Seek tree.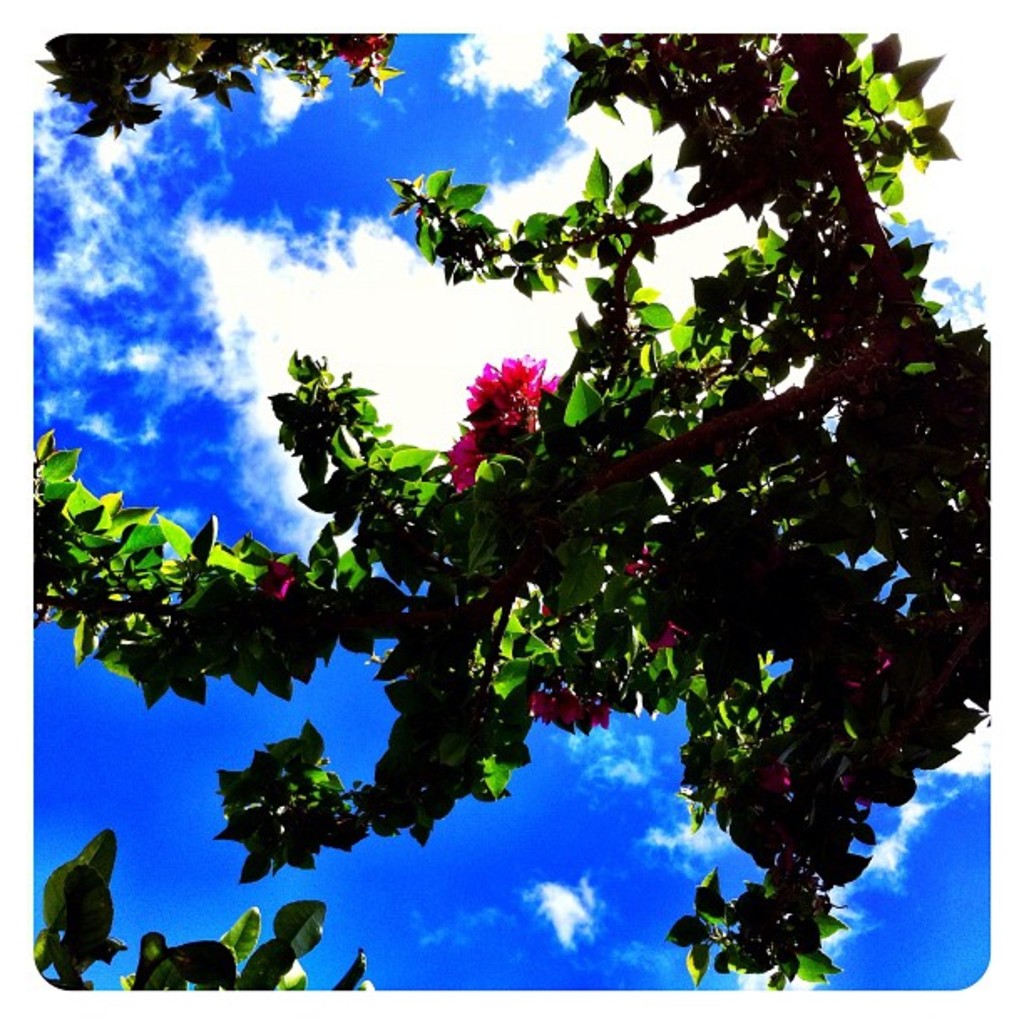
box(172, 709, 395, 914).
